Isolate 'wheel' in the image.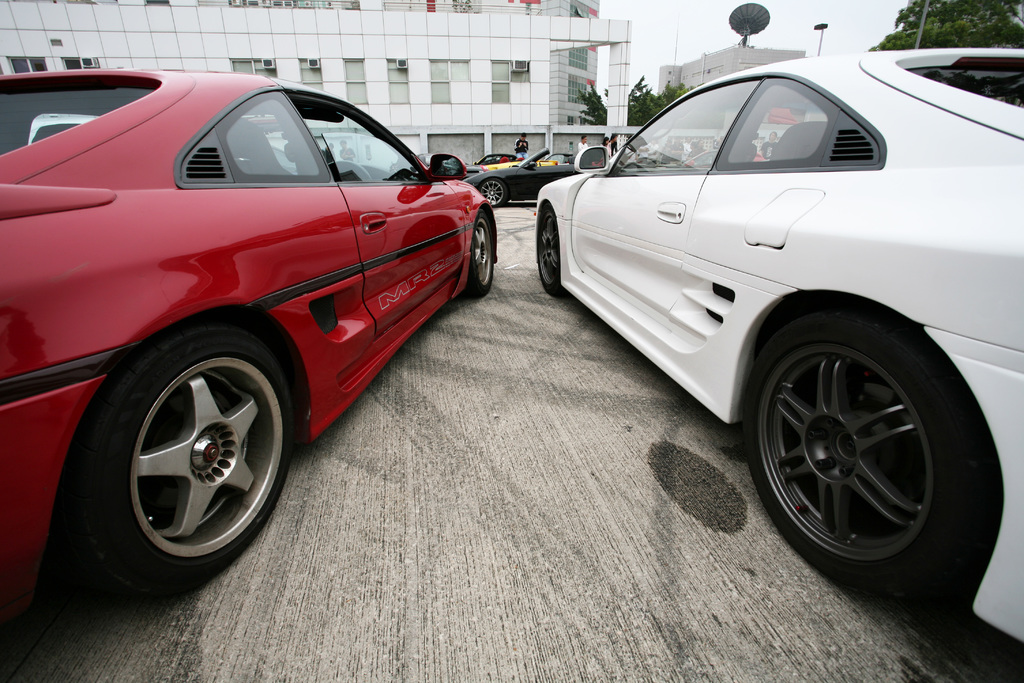
Isolated region: detection(58, 312, 300, 593).
